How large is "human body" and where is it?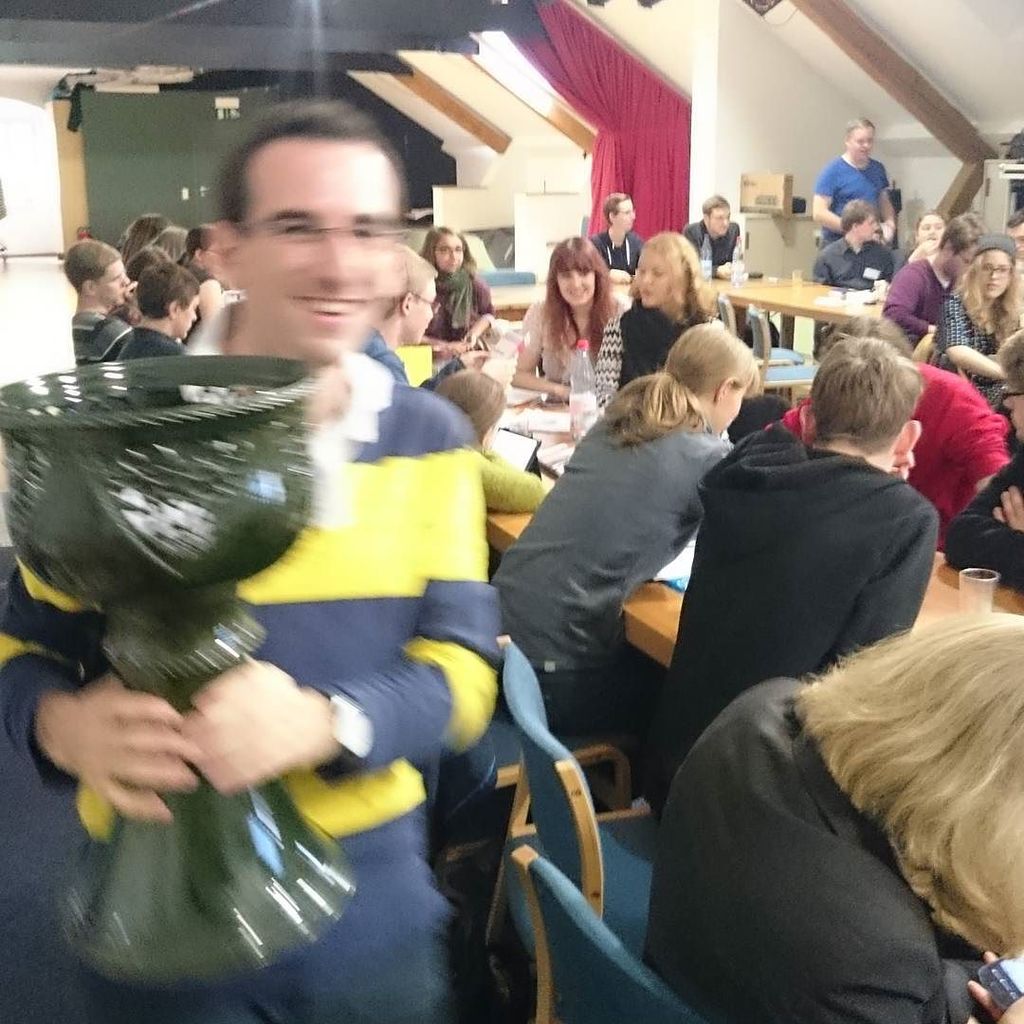
Bounding box: l=71, t=228, r=147, b=358.
